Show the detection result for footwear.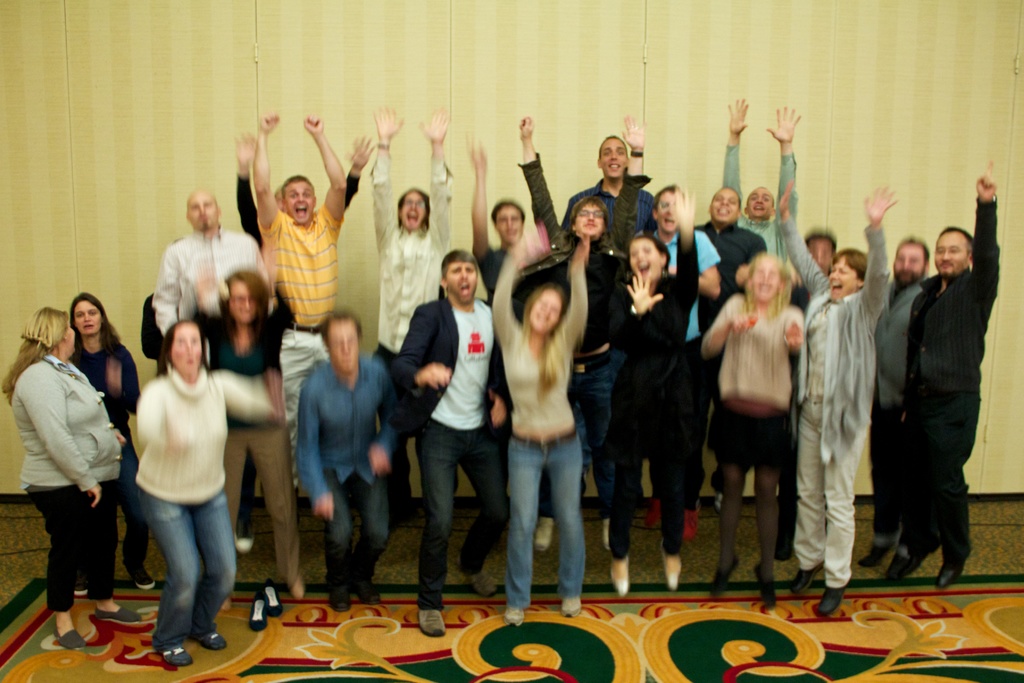
55/628/88/650.
